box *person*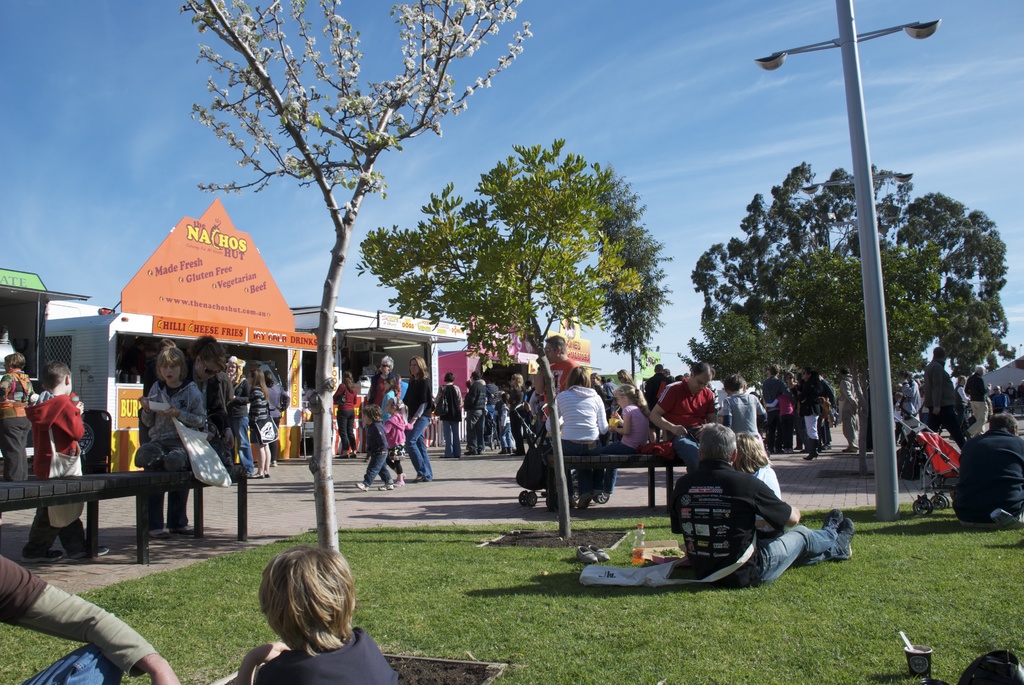
226/352/253/479
